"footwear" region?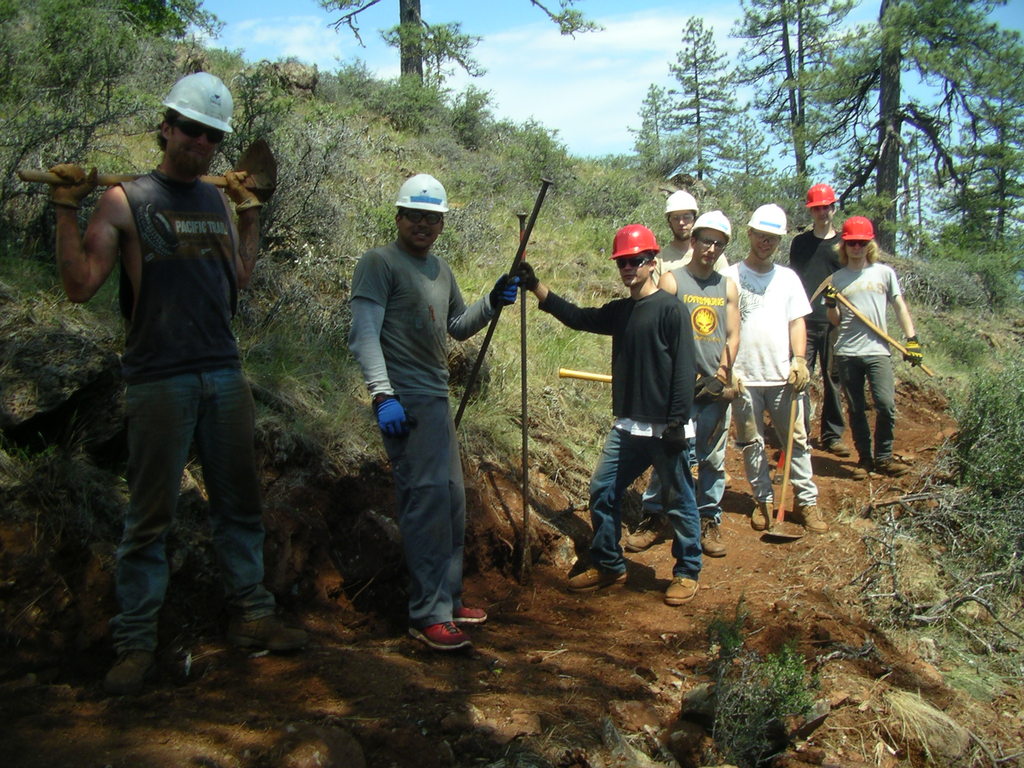
left=236, top=616, right=306, bottom=648
